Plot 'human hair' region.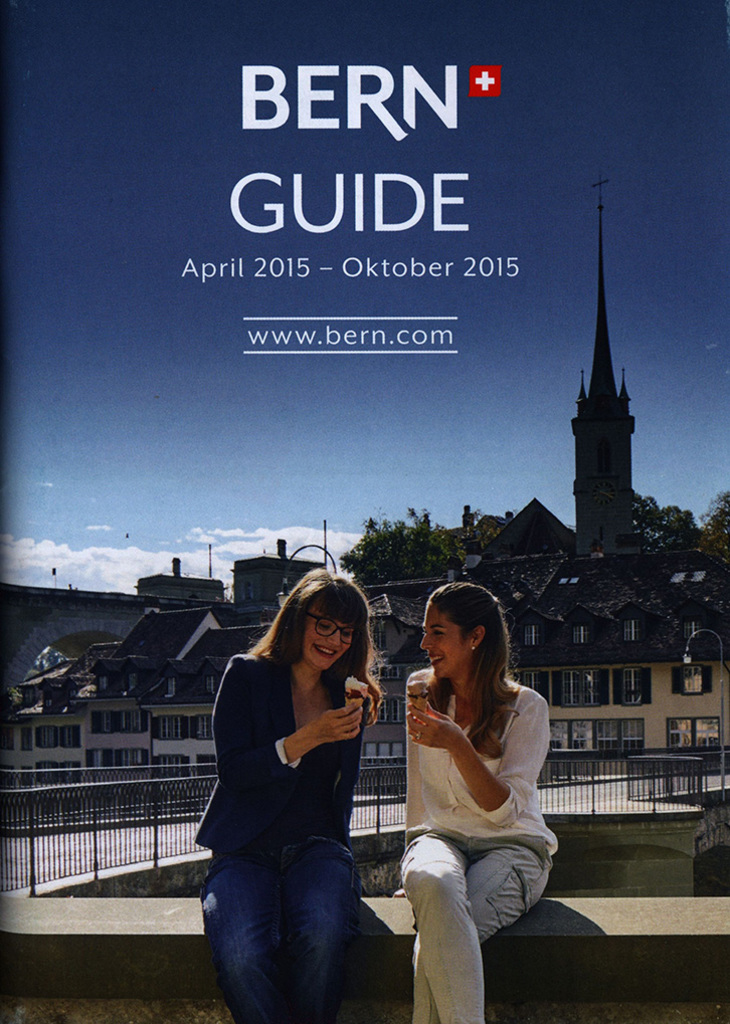
Plotted at 247 567 382 702.
